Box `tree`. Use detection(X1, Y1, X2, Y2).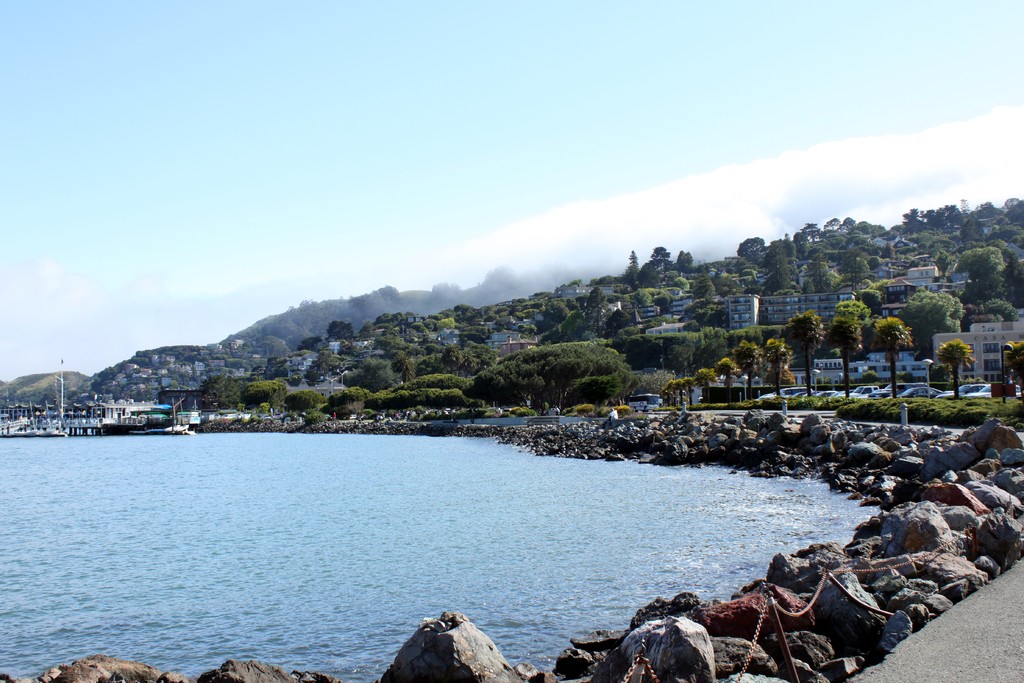
detection(242, 377, 289, 411).
